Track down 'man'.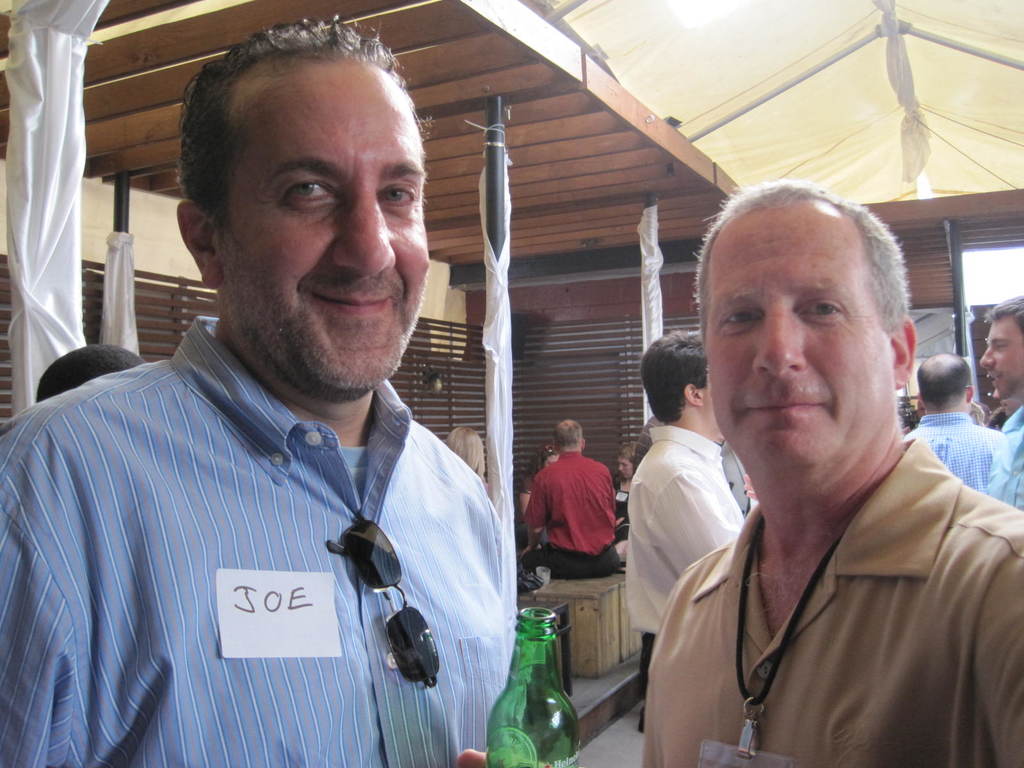
Tracked to 979 294 1023 507.
